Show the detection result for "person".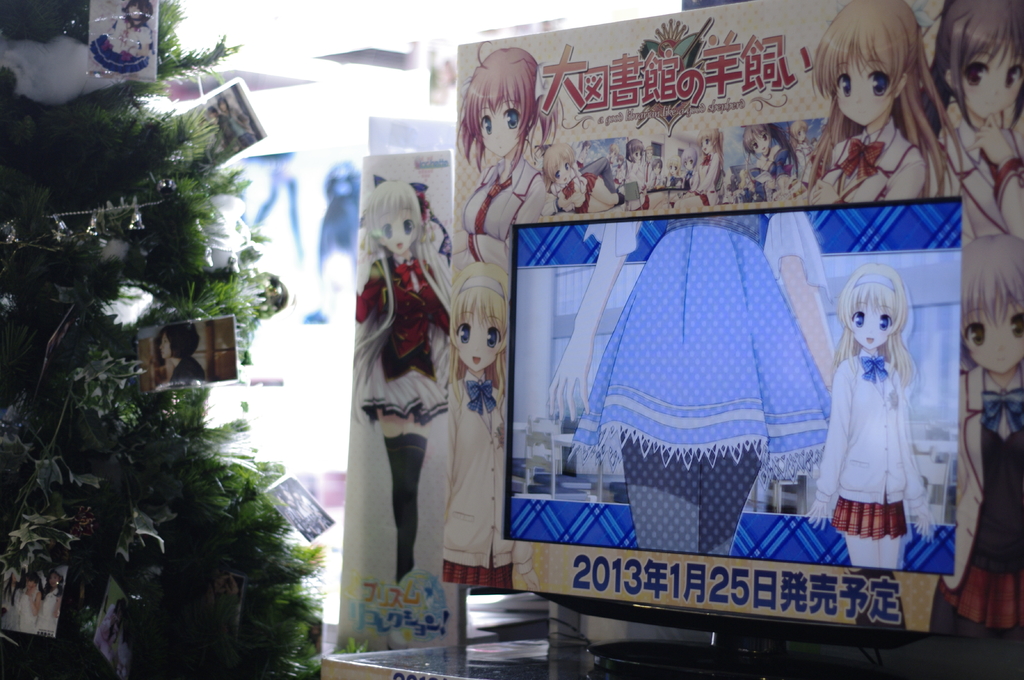
bbox(90, 0, 152, 70).
